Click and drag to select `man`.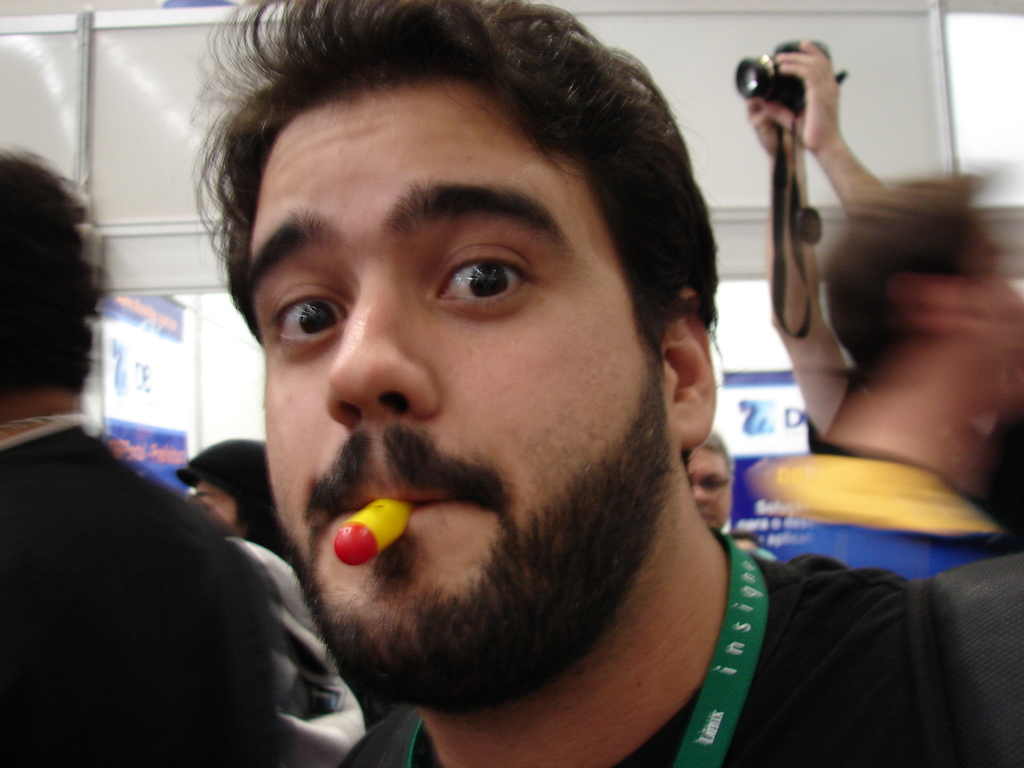
Selection: [733, 168, 1023, 581].
